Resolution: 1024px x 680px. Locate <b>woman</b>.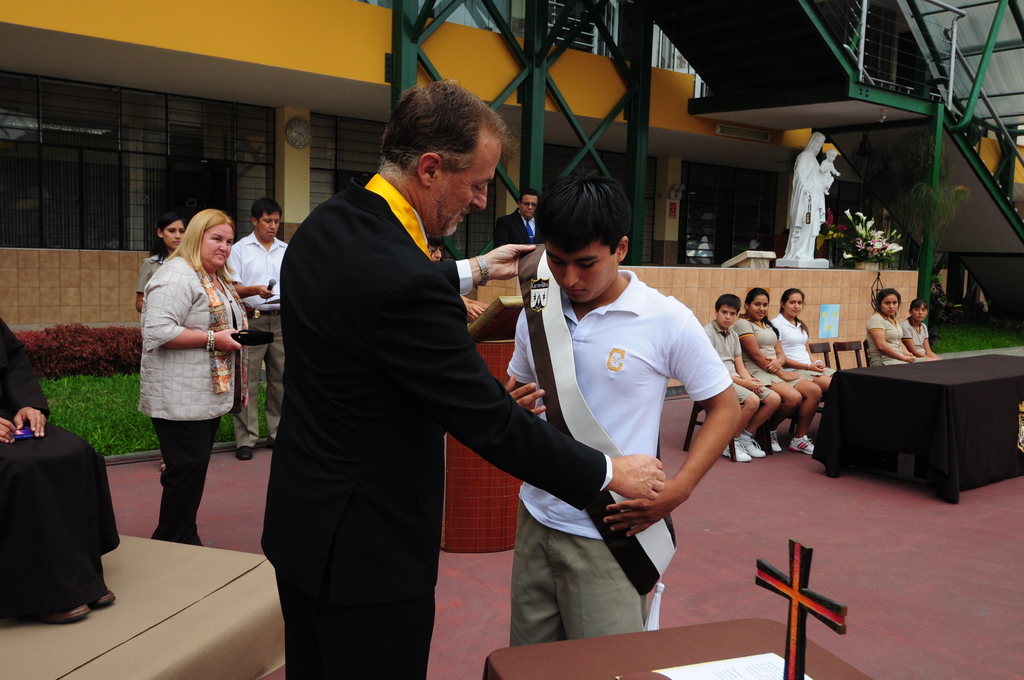
732,283,804,455.
